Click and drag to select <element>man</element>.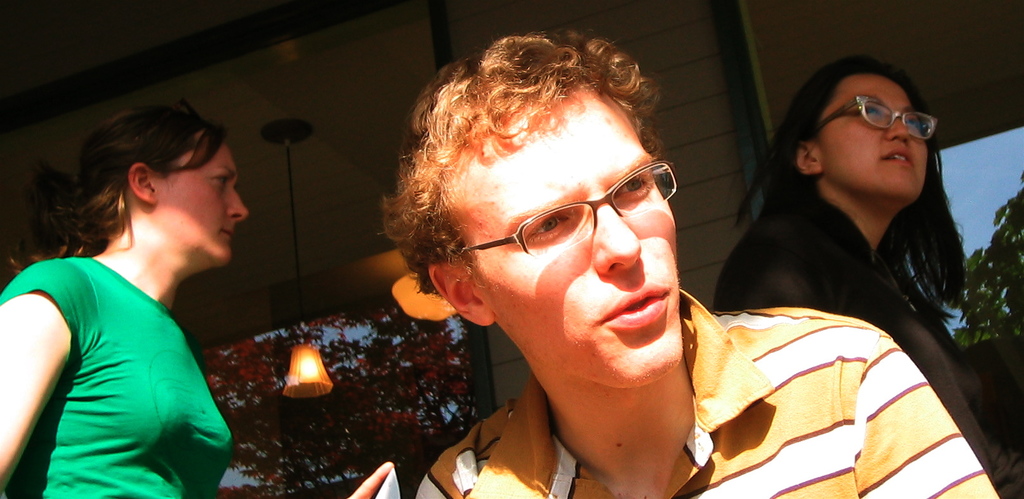
Selection: Rect(316, 66, 910, 498).
